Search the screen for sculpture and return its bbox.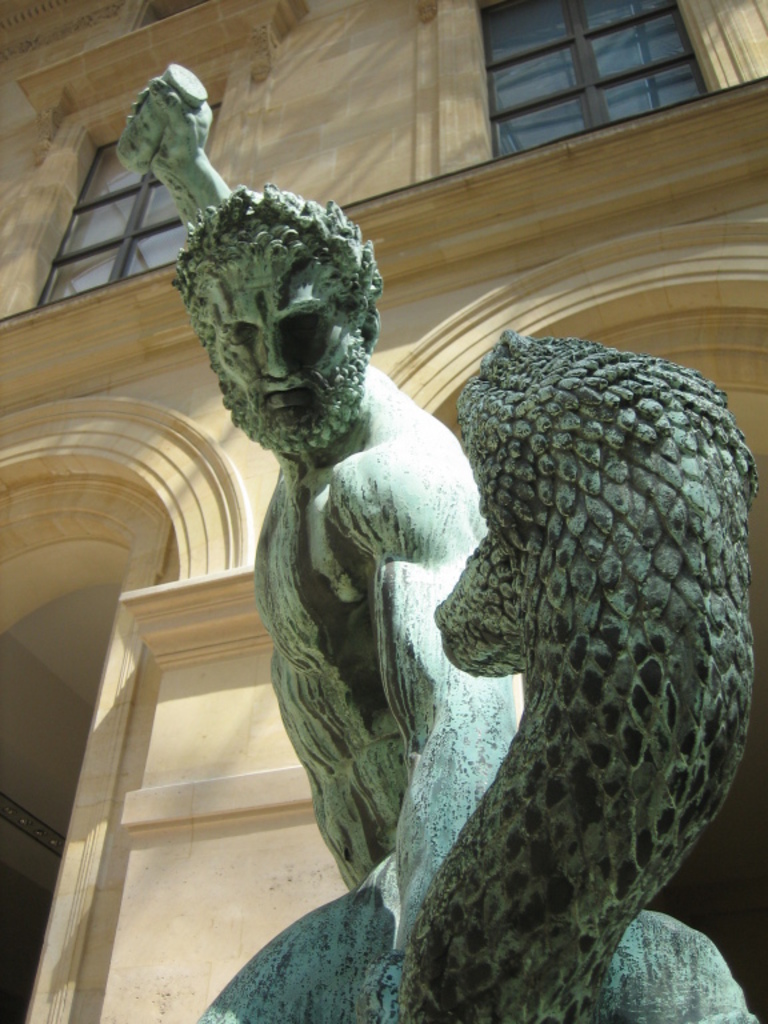
Found: crop(188, 149, 520, 931).
